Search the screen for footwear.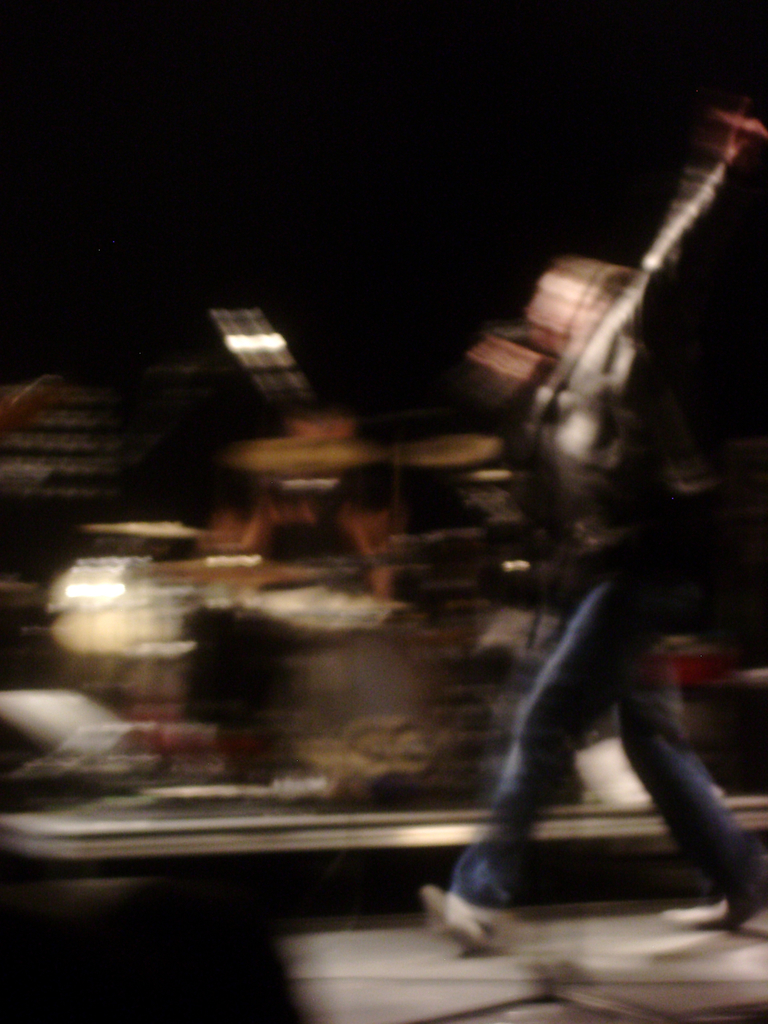
Found at 657,855,767,928.
